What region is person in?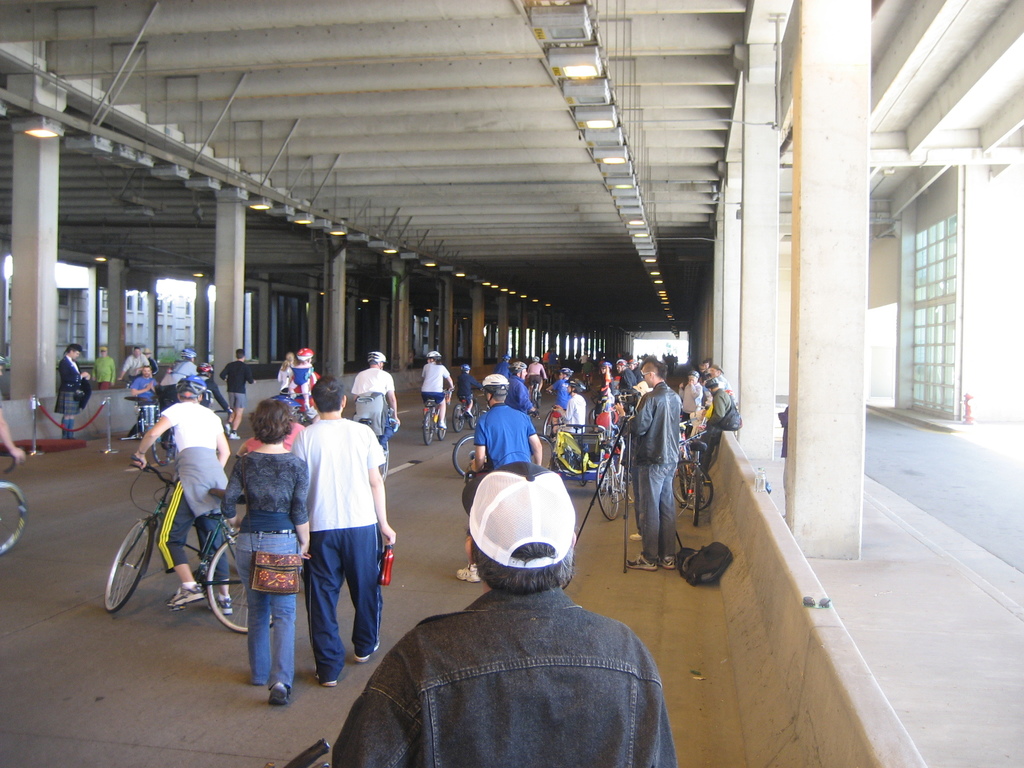
detection(225, 401, 301, 699).
